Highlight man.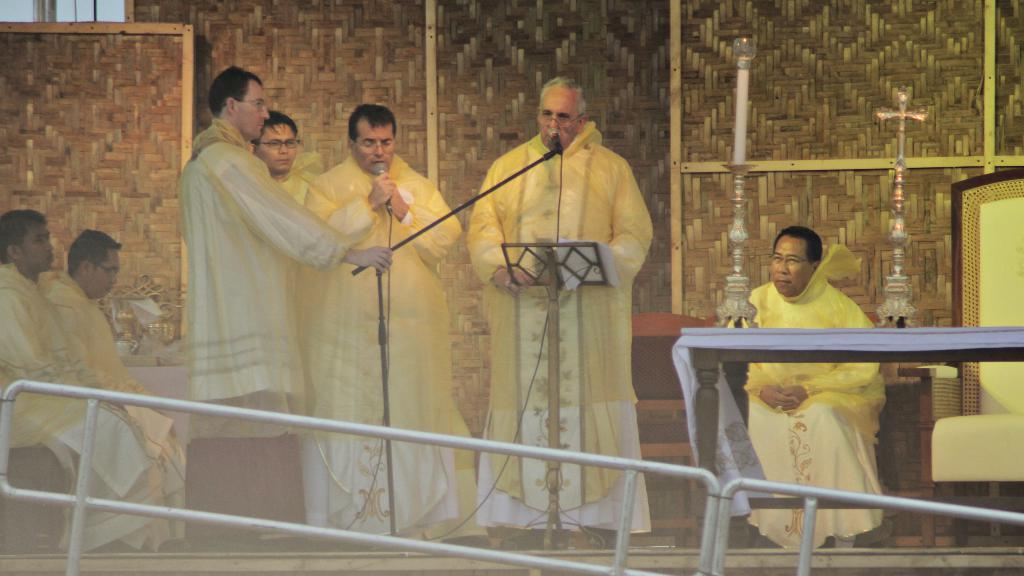
Highlighted region: [461, 71, 663, 543].
